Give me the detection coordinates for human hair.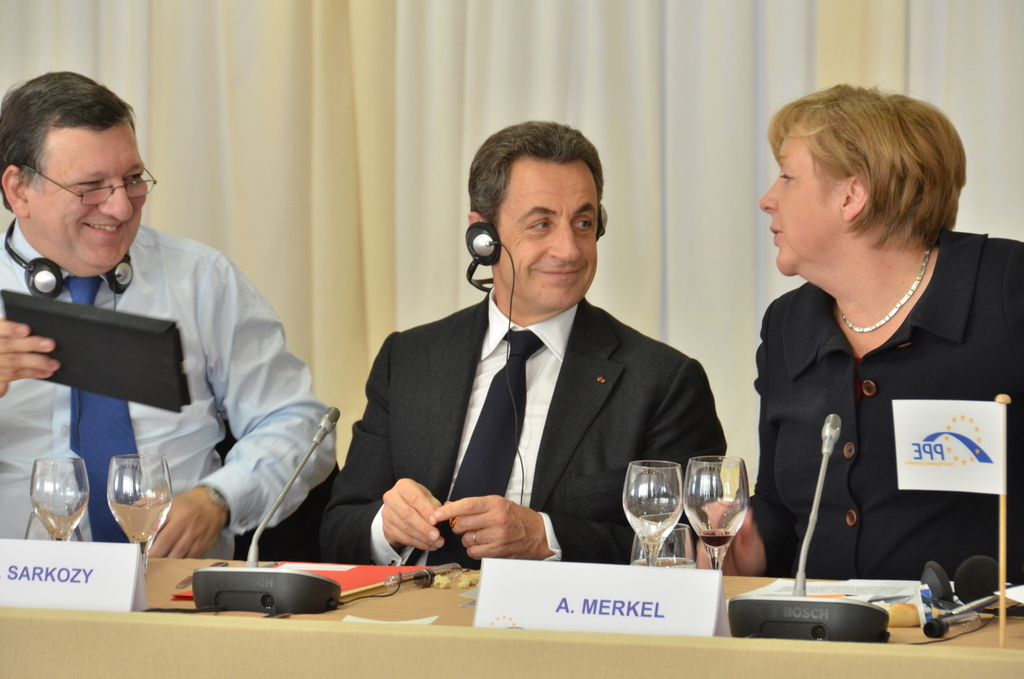
[left=467, top=119, right=609, bottom=236].
